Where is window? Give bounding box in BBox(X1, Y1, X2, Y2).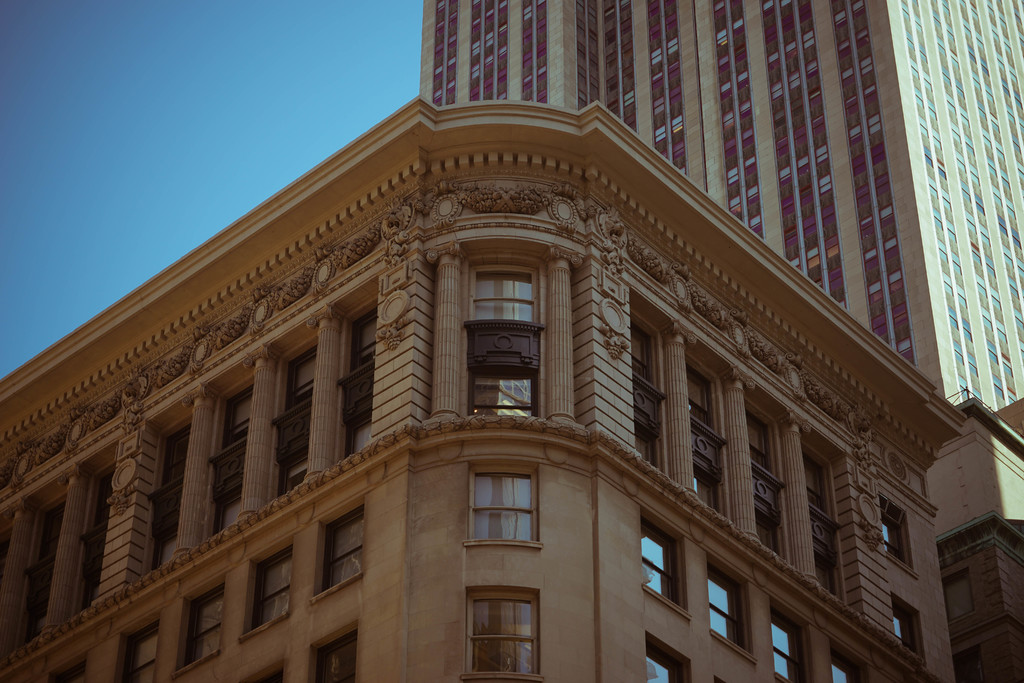
BBox(296, 624, 353, 682).
